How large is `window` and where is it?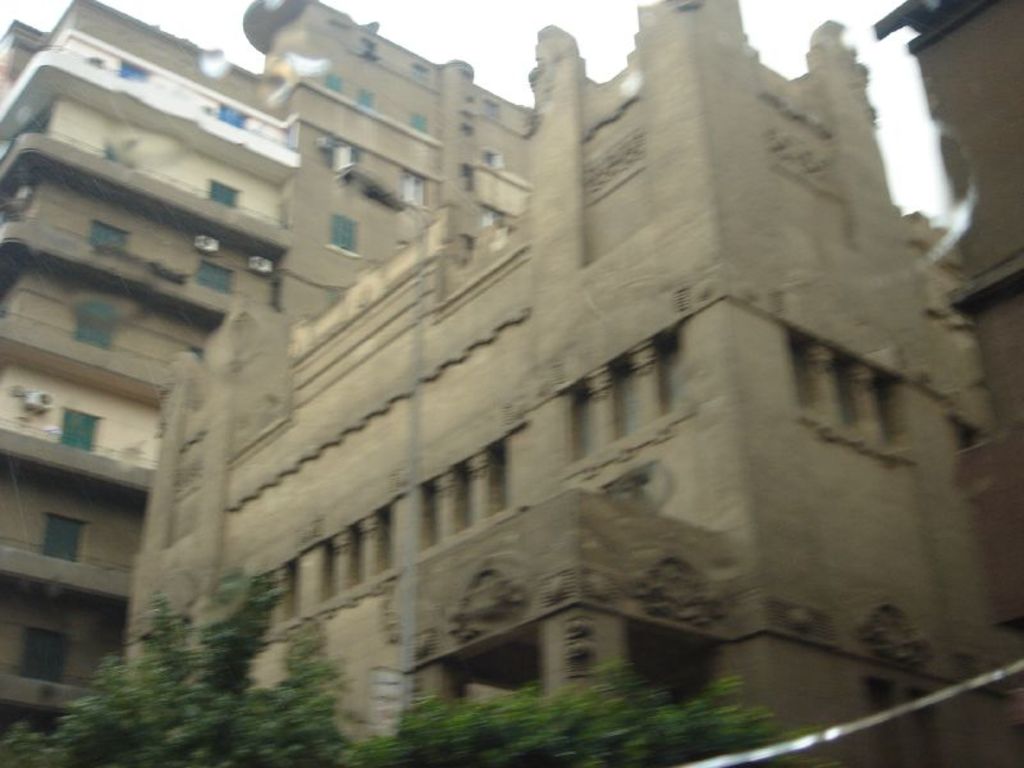
Bounding box: Rect(74, 298, 118, 362).
